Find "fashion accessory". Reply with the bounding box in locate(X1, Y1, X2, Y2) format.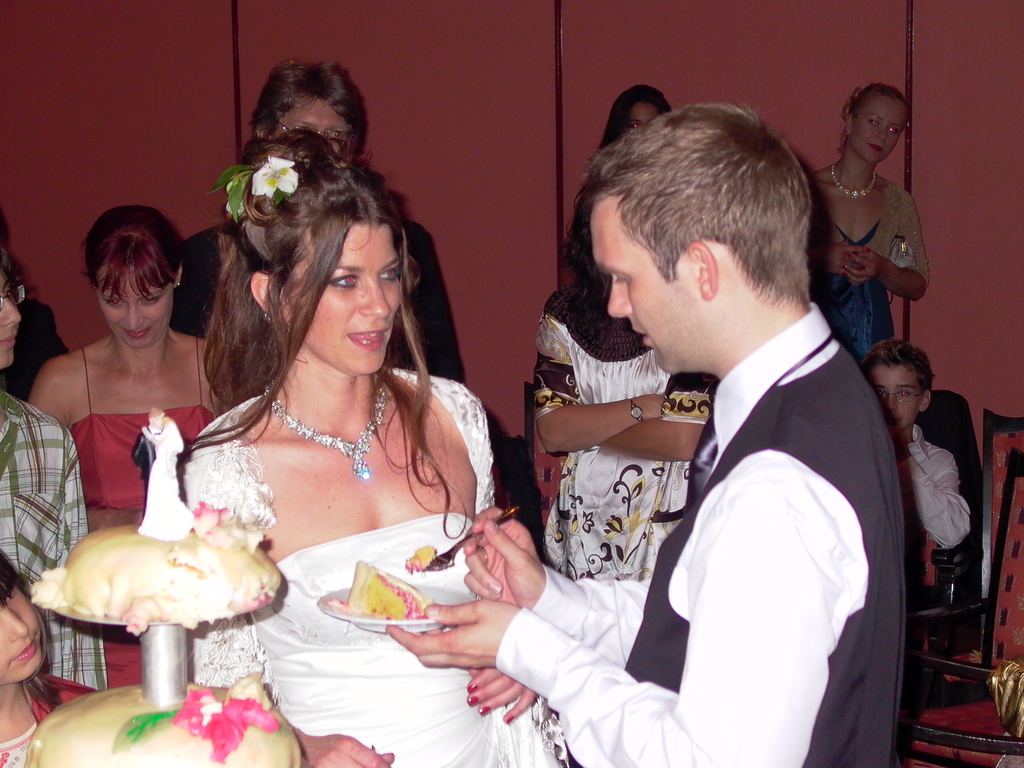
locate(177, 282, 182, 285).
